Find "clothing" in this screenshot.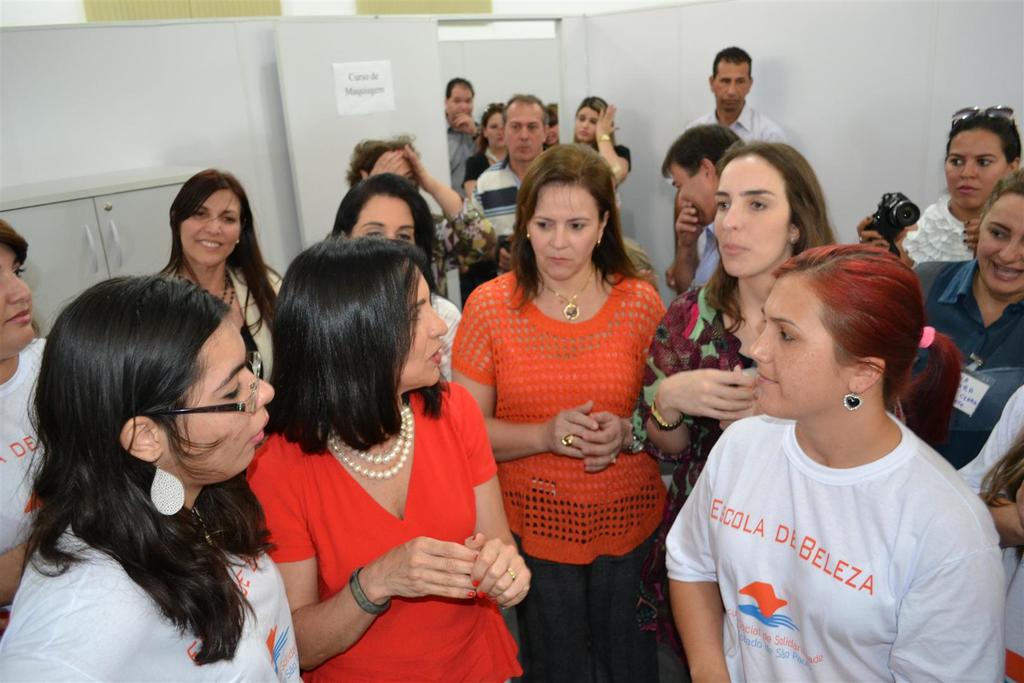
The bounding box for "clothing" is (x1=683, y1=89, x2=790, y2=149).
